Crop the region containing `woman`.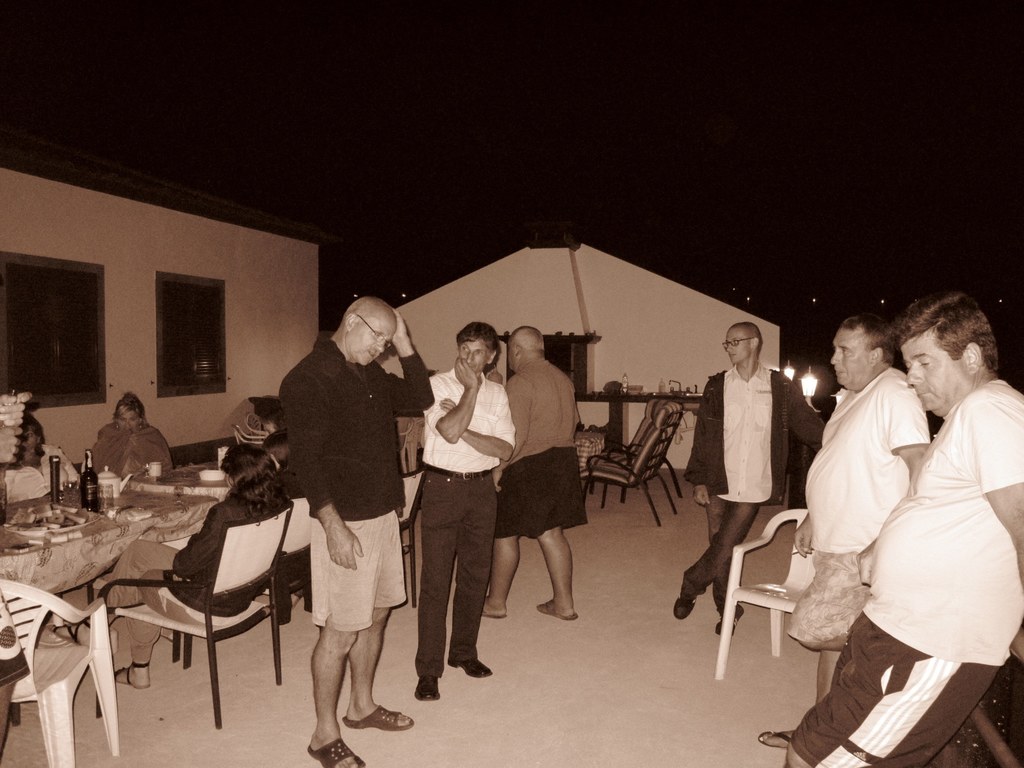
Crop region: {"x1": 51, "y1": 442, "x2": 292, "y2": 690}.
